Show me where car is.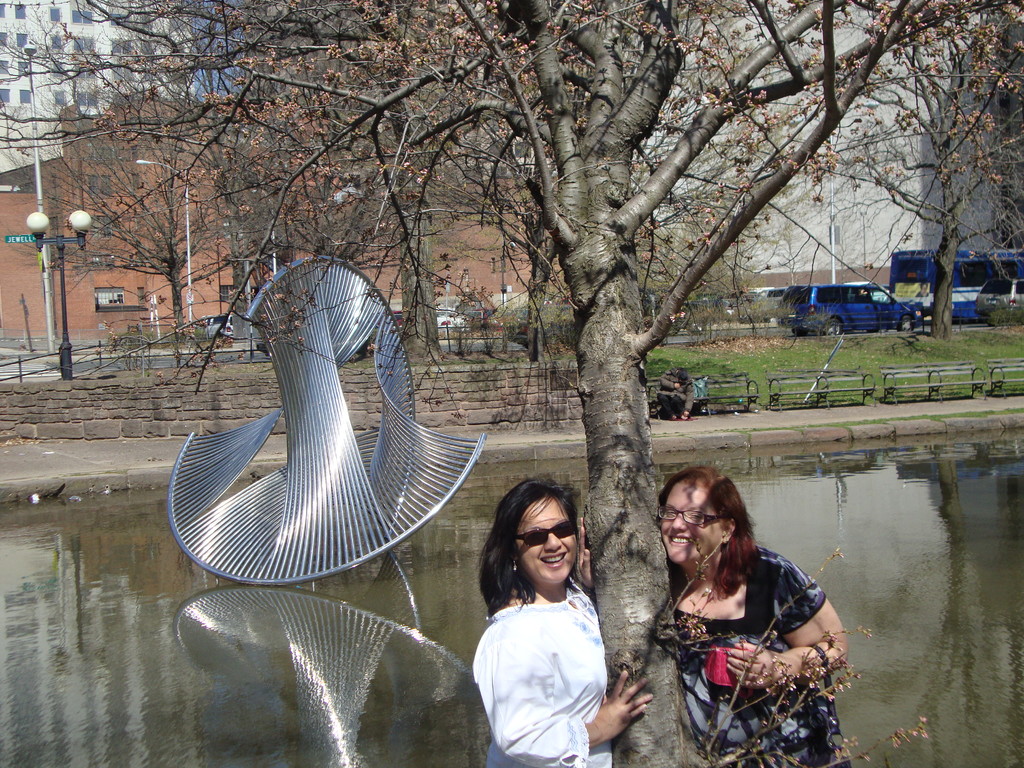
car is at x1=773, y1=283, x2=922, y2=335.
